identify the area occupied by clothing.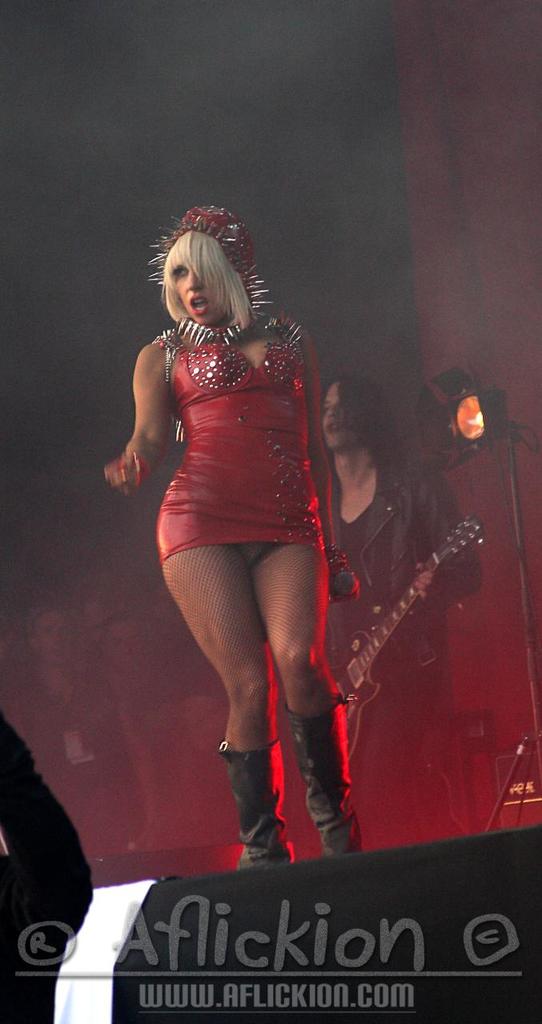
Area: Rect(138, 310, 317, 590).
